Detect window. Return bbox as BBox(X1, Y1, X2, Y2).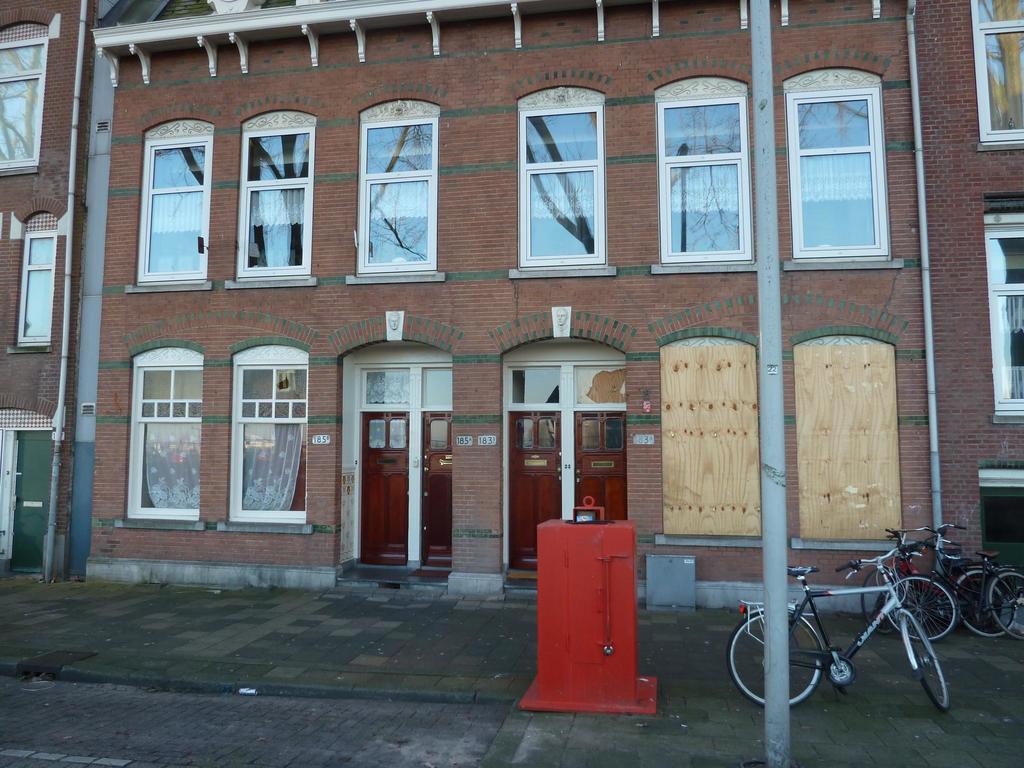
BBox(128, 341, 202, 526).
